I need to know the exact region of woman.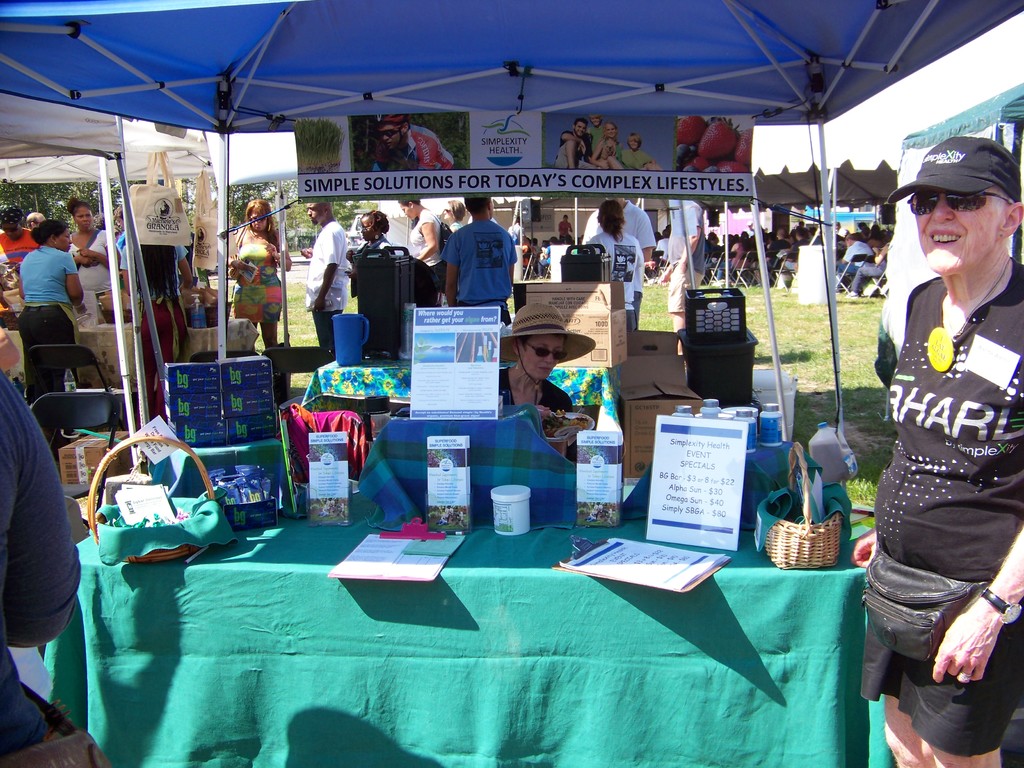
Region: [left=225, top=199, right=293, bottom=347].
